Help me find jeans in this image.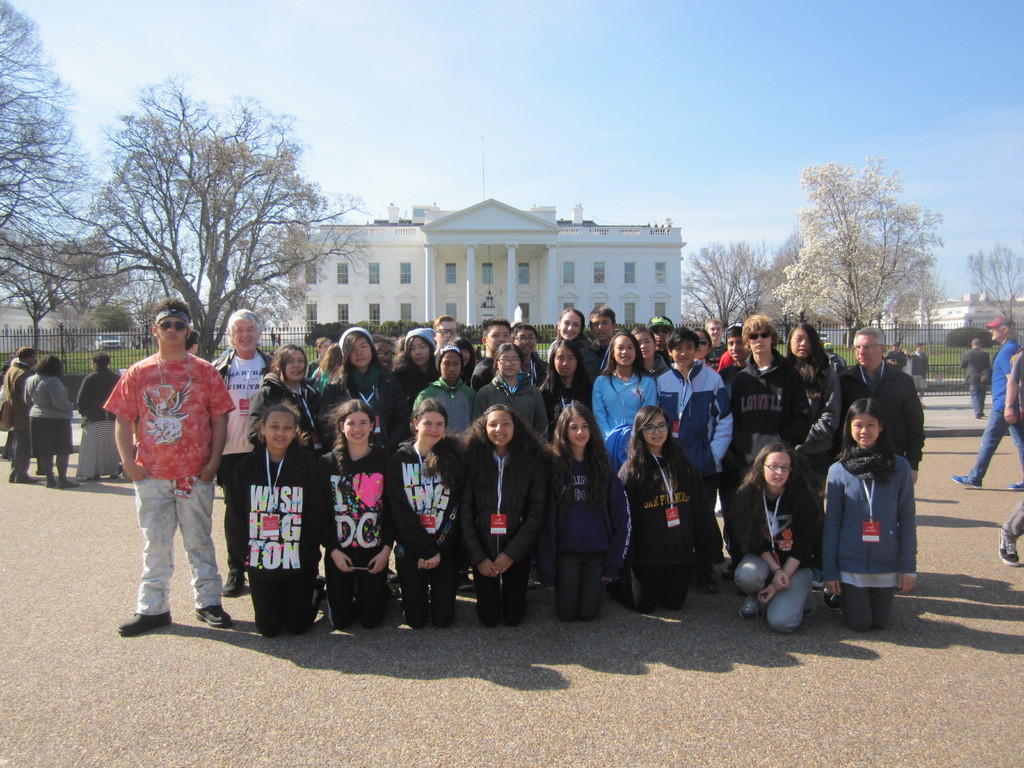
Found it: (left=10, top=410, right=27, bottom=468).
